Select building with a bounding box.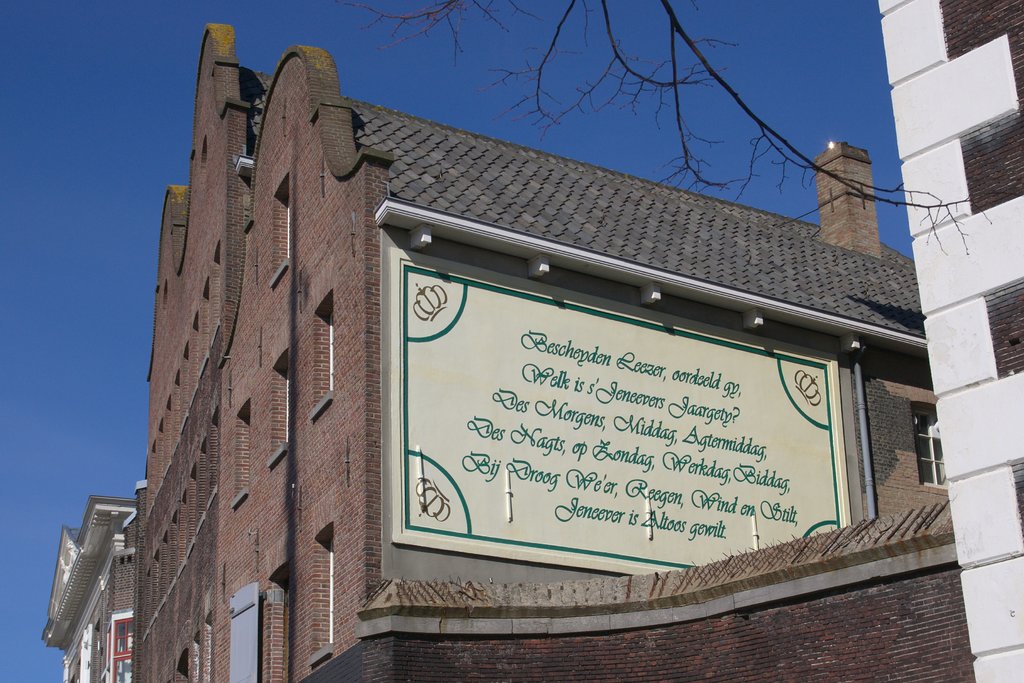
bbox=[131, 19, 978, 682].
